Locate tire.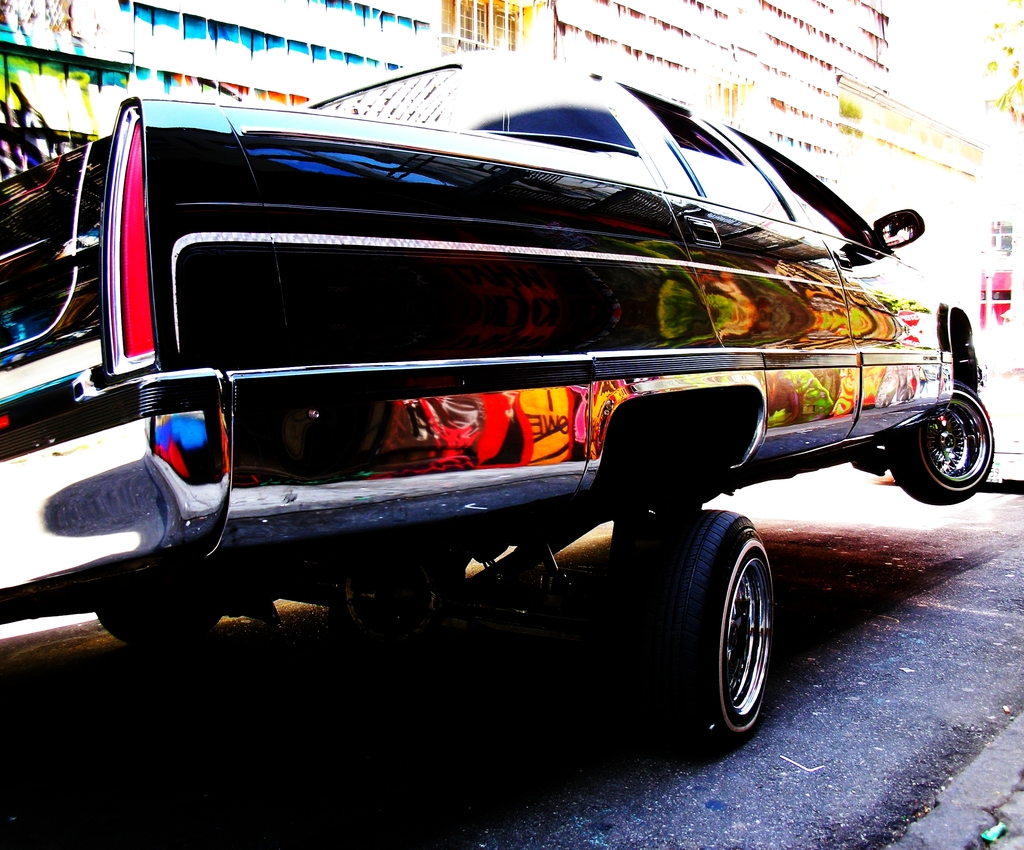
Bounding box: locate(667, 512, 796, 762).
